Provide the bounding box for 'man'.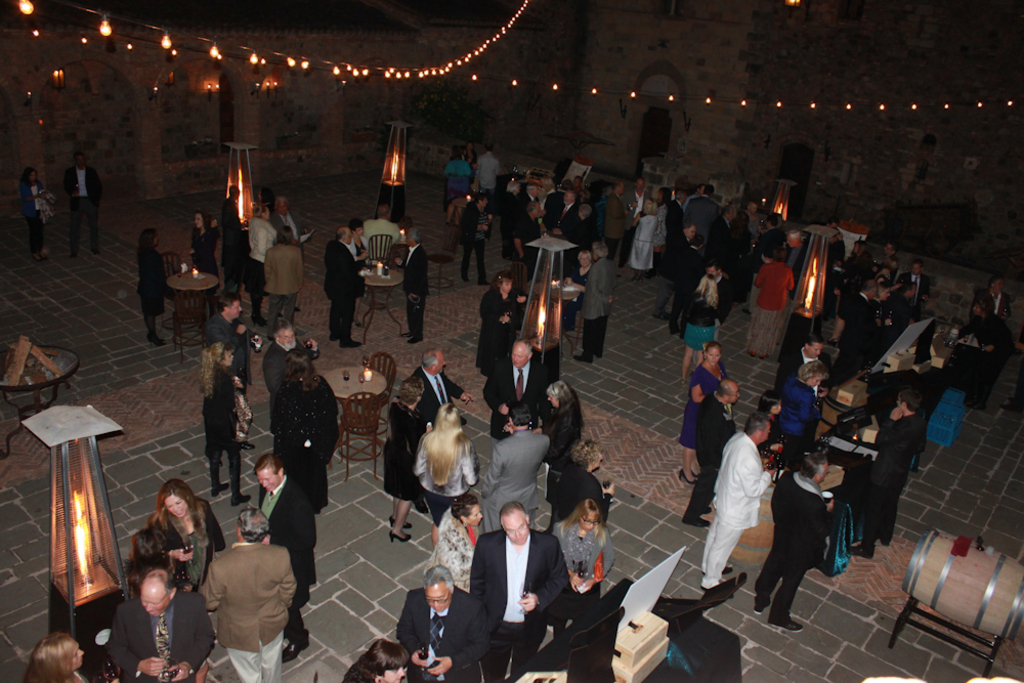
rect(956, 296, 1017, 410).
